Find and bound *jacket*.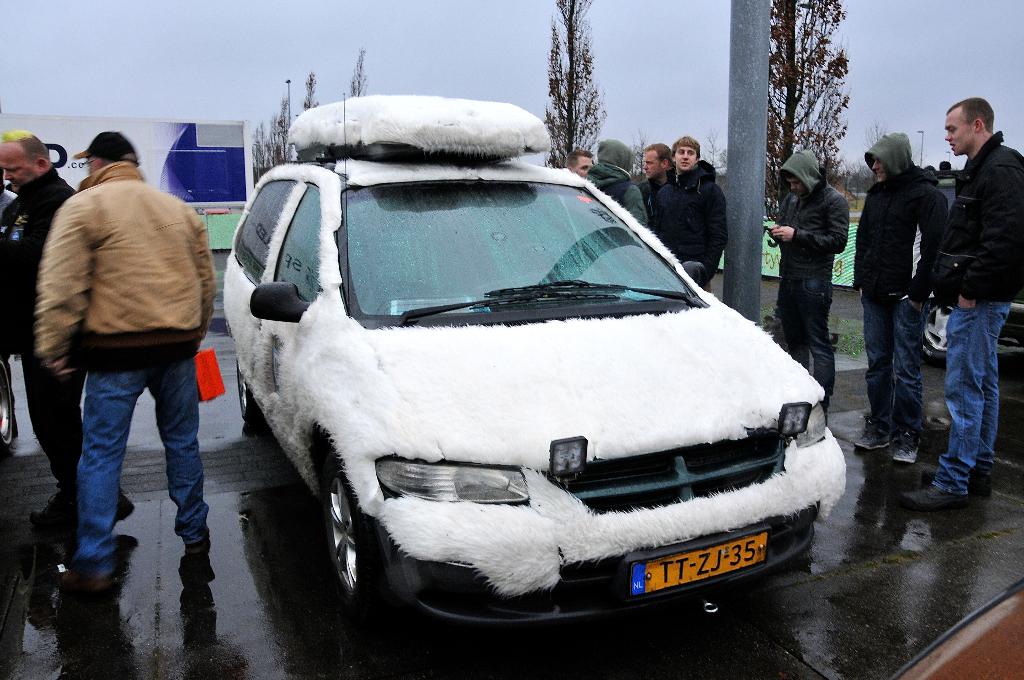
Bound: select_region(645, 157, 729, 289).
